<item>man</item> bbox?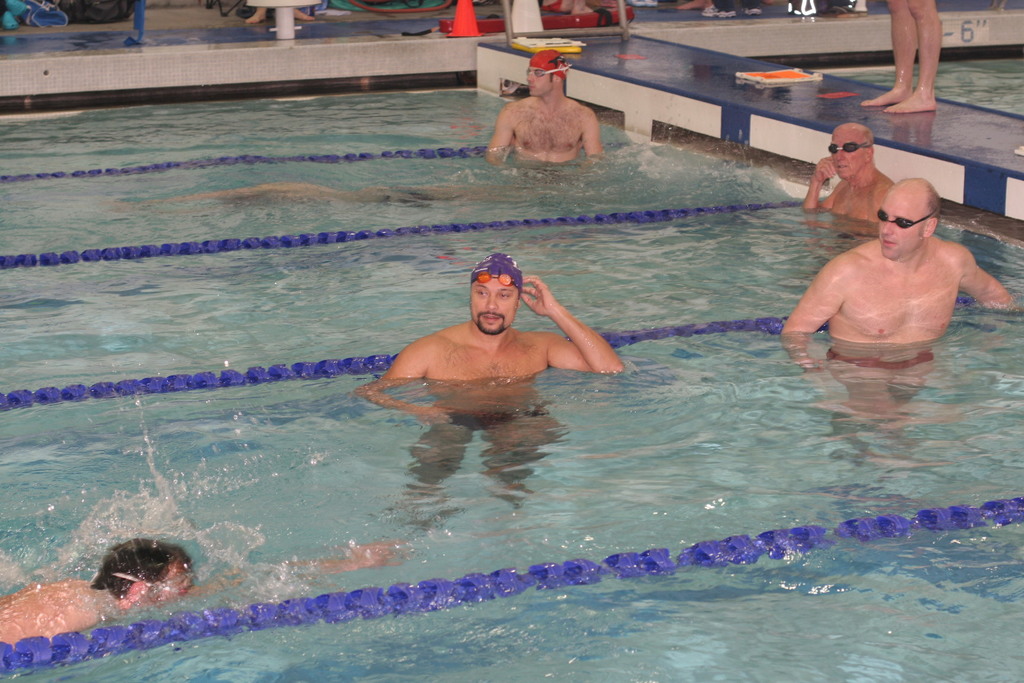
rect(803, 158, 996, 372)
